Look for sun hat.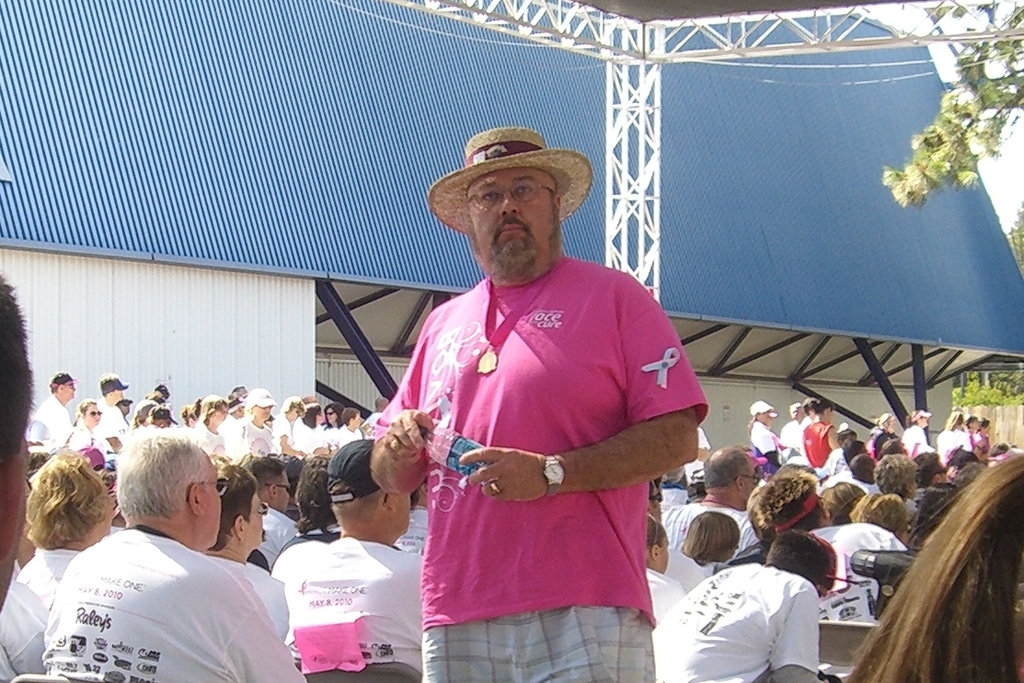
Found: [x1=909, y1=406, x2=935, y2=422].
